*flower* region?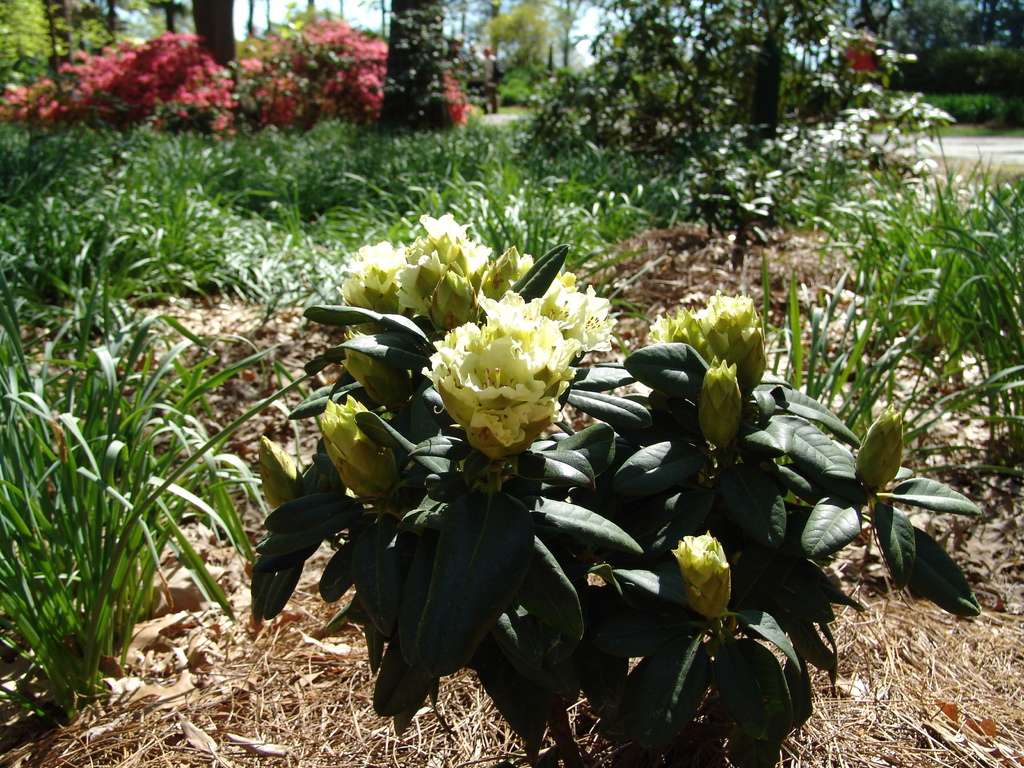
317, 390, 397, 515
